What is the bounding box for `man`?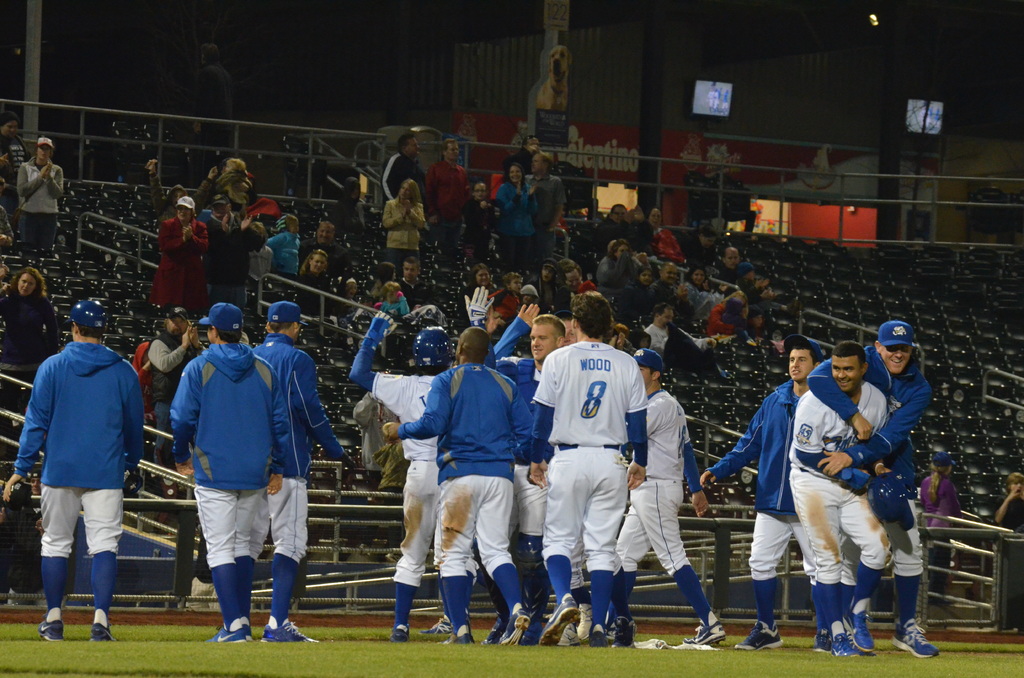
box=[806, 318, 938, 659].
